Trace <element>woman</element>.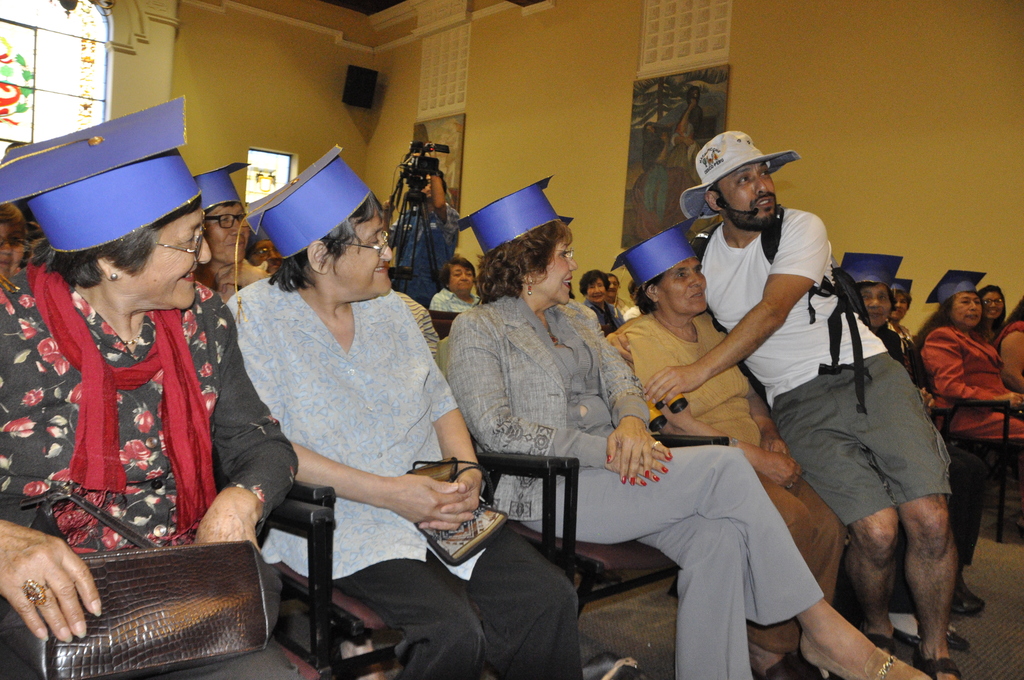
Traced to 908 268 1023 446.
